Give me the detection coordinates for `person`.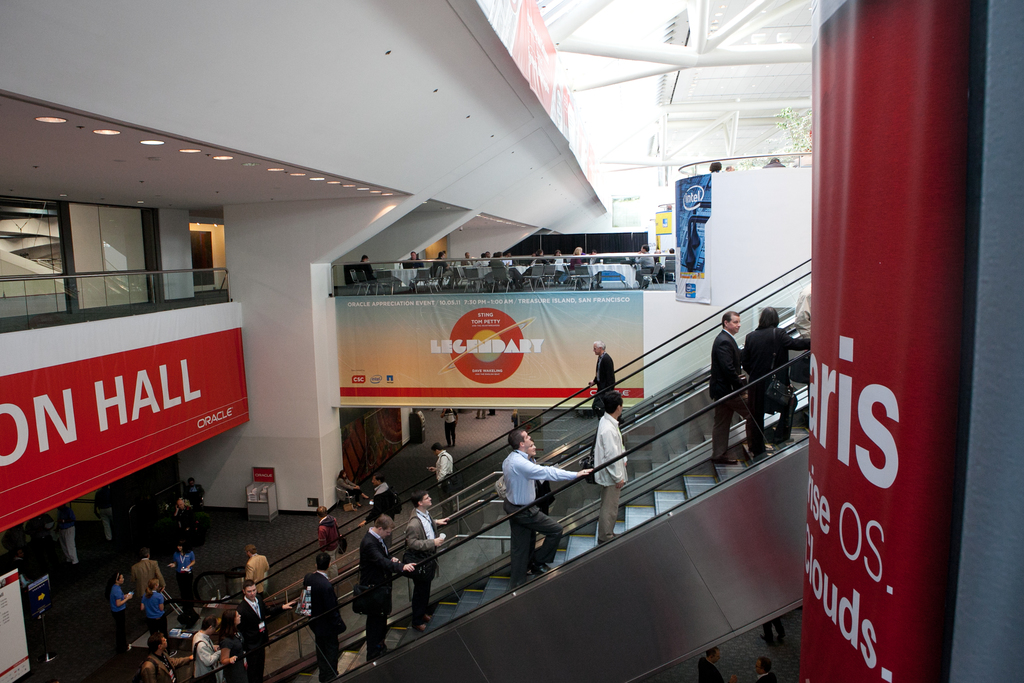
select_region(134, 578, 168, 636).
